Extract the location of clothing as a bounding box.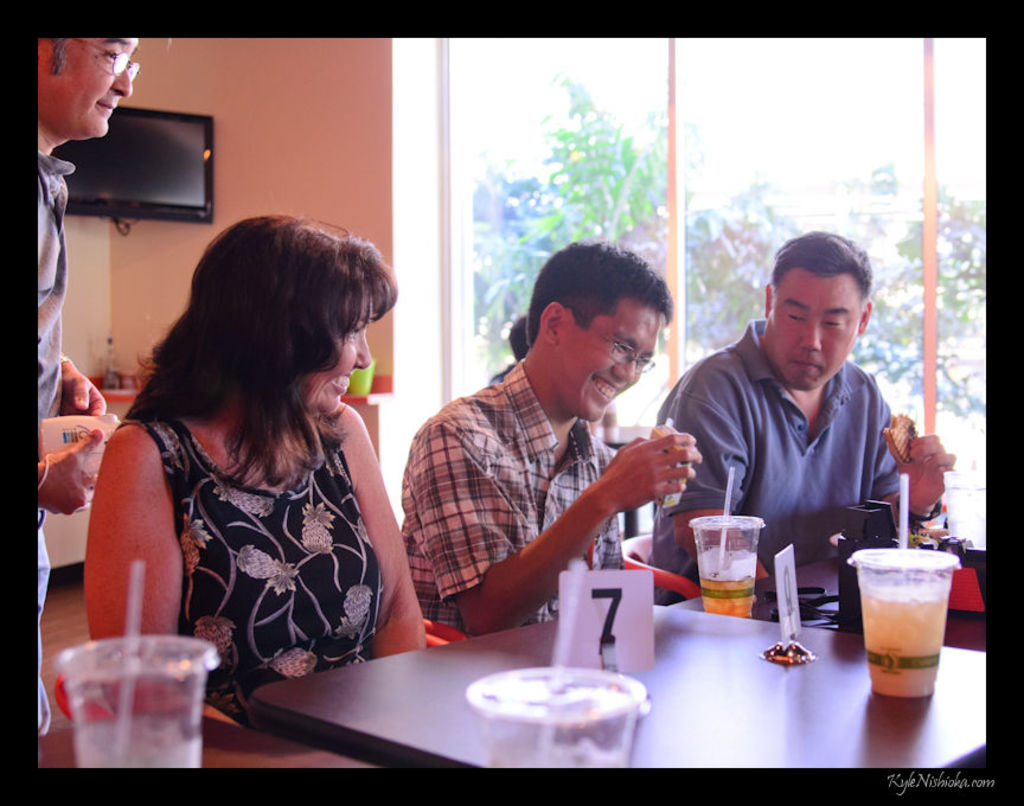
[x1=626, y1=318, x2=924, y2=590].
